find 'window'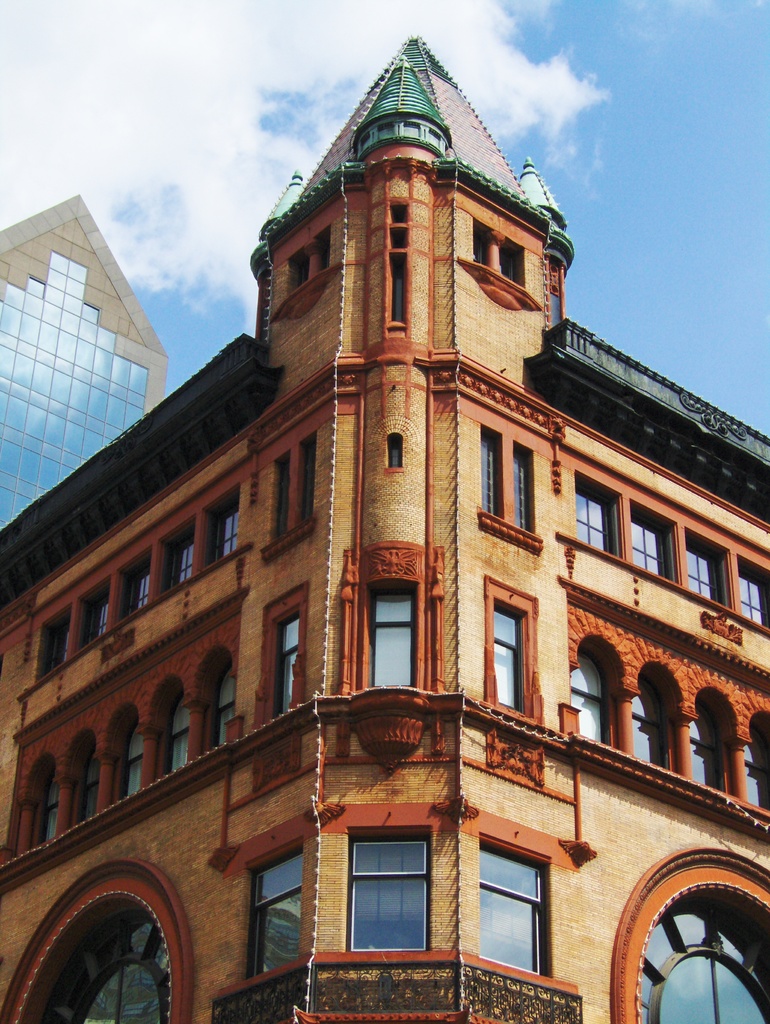
[left=568, top=638, right=623, bottom=750]
